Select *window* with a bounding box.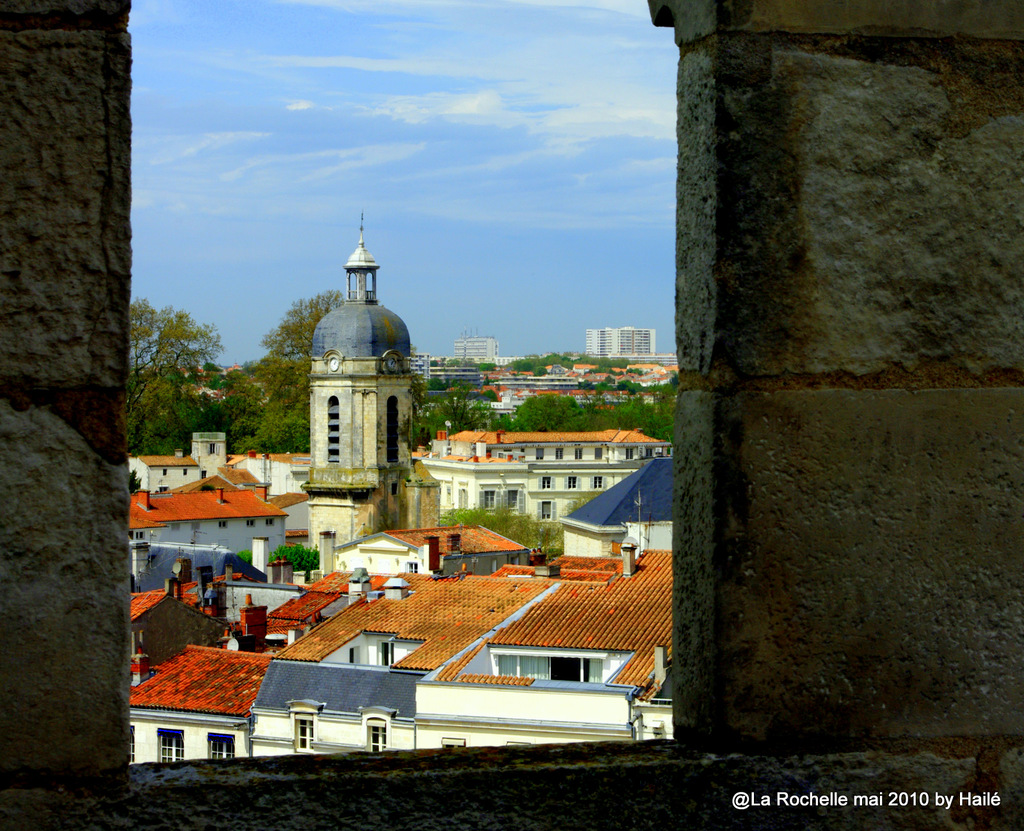
left=457, top=490, right=467, bottom=509.
